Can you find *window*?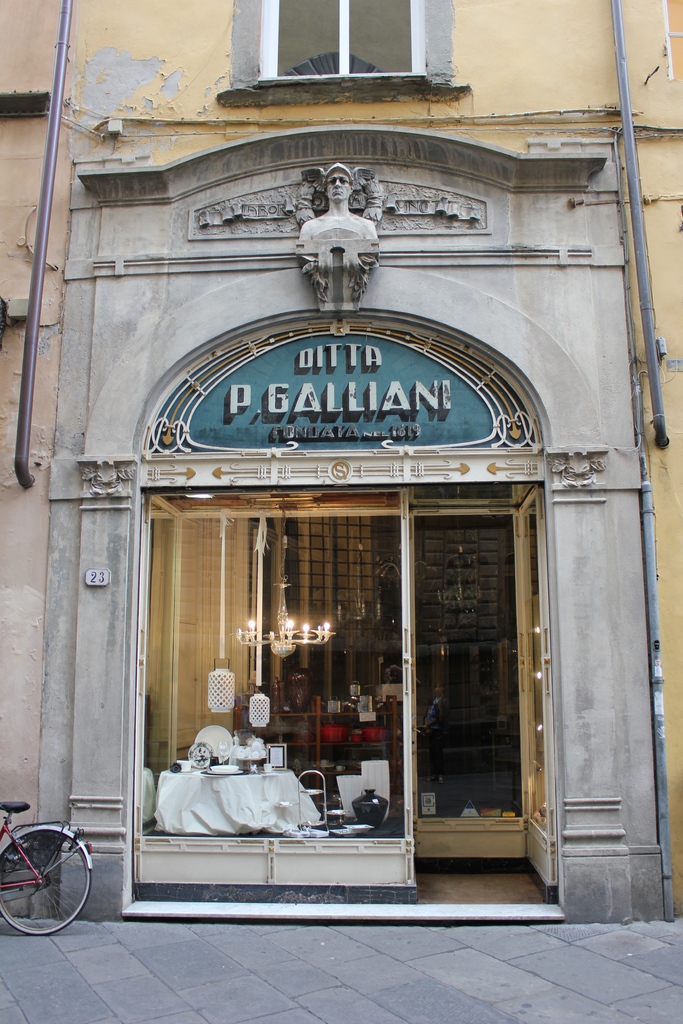
Yes, bounding box: <box>151,496,414,848</box>.
